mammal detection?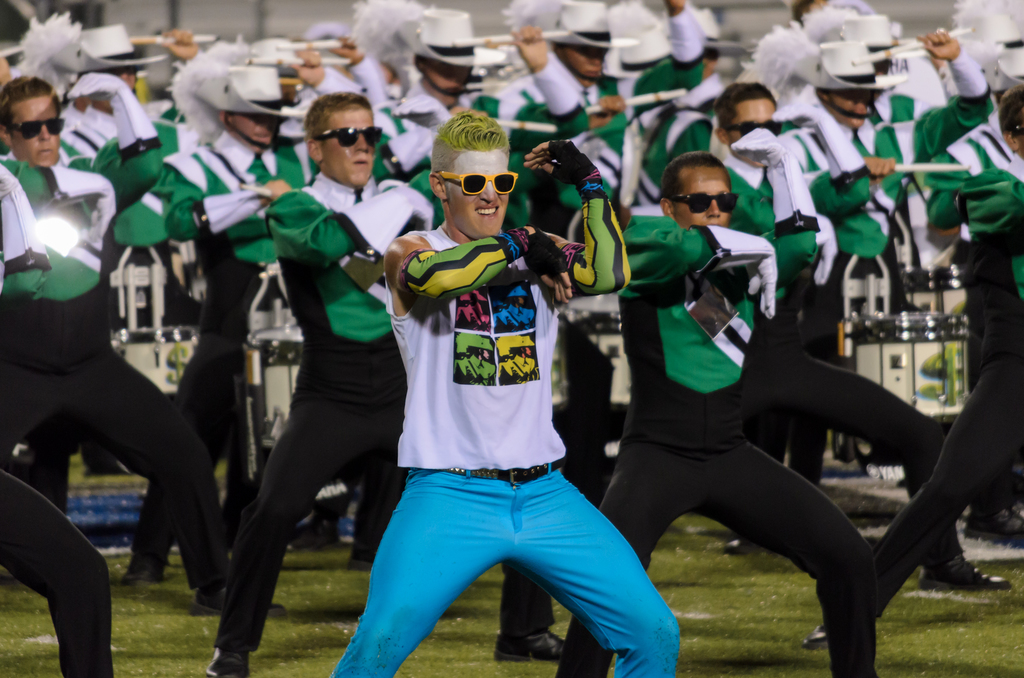
[left=554, top=195, right=908, bottom=647]
